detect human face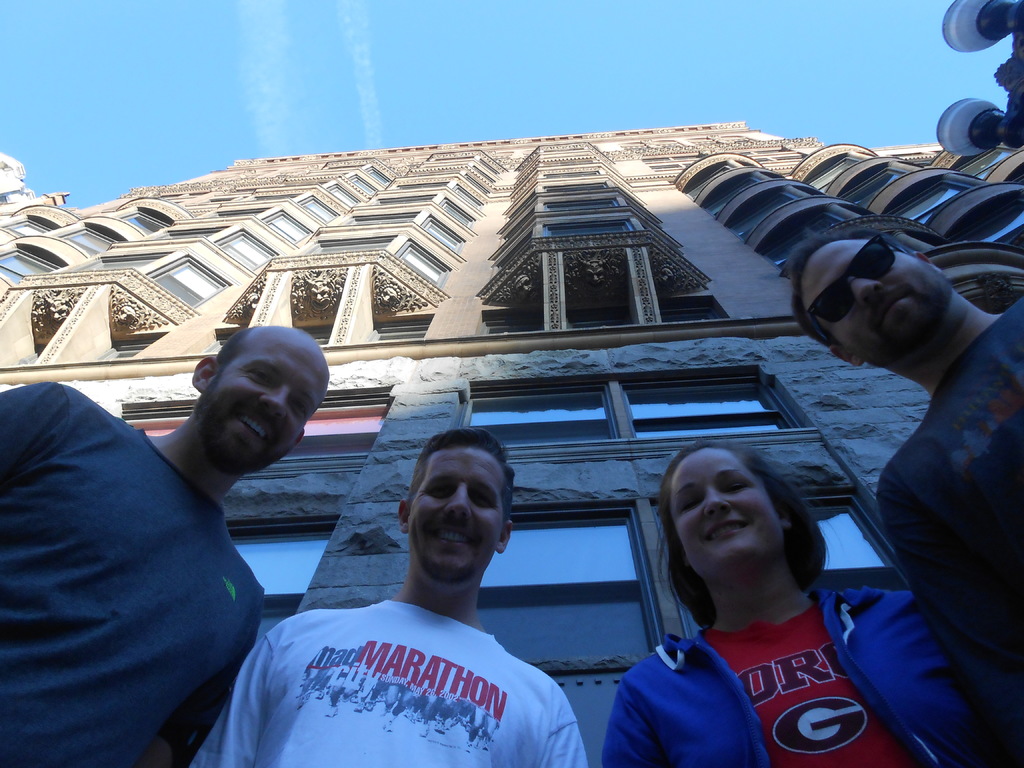
x1=800, y1=243, x2=945, y2=361
